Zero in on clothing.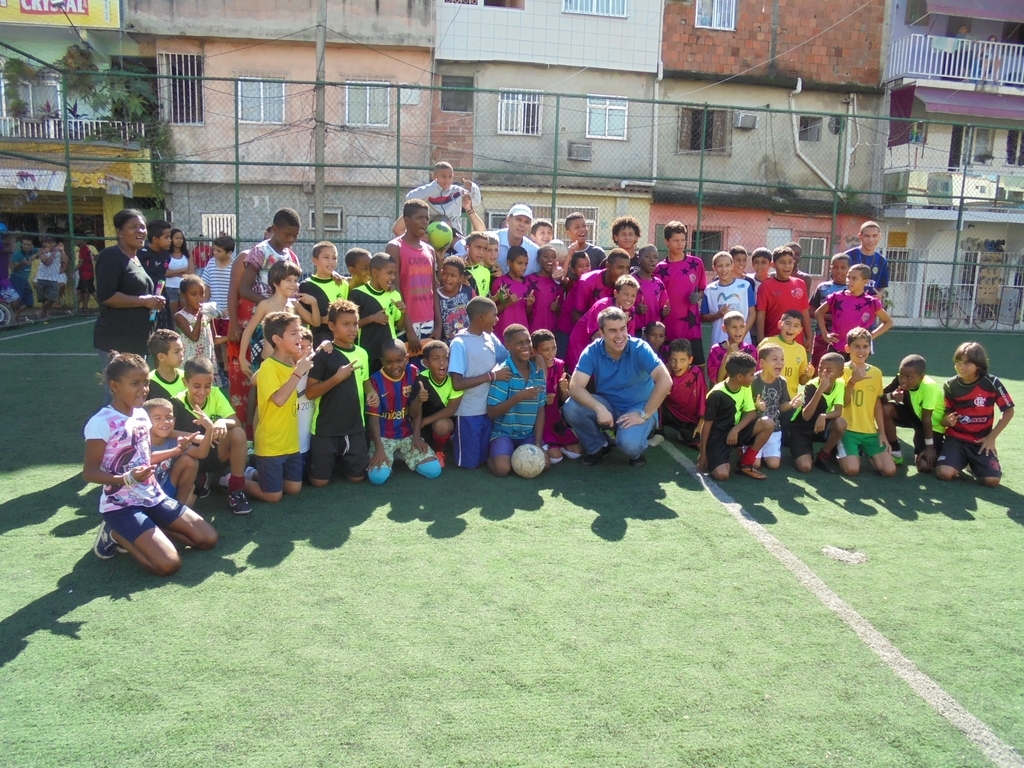
Zeroed in: (489, 272, 529, 340).
